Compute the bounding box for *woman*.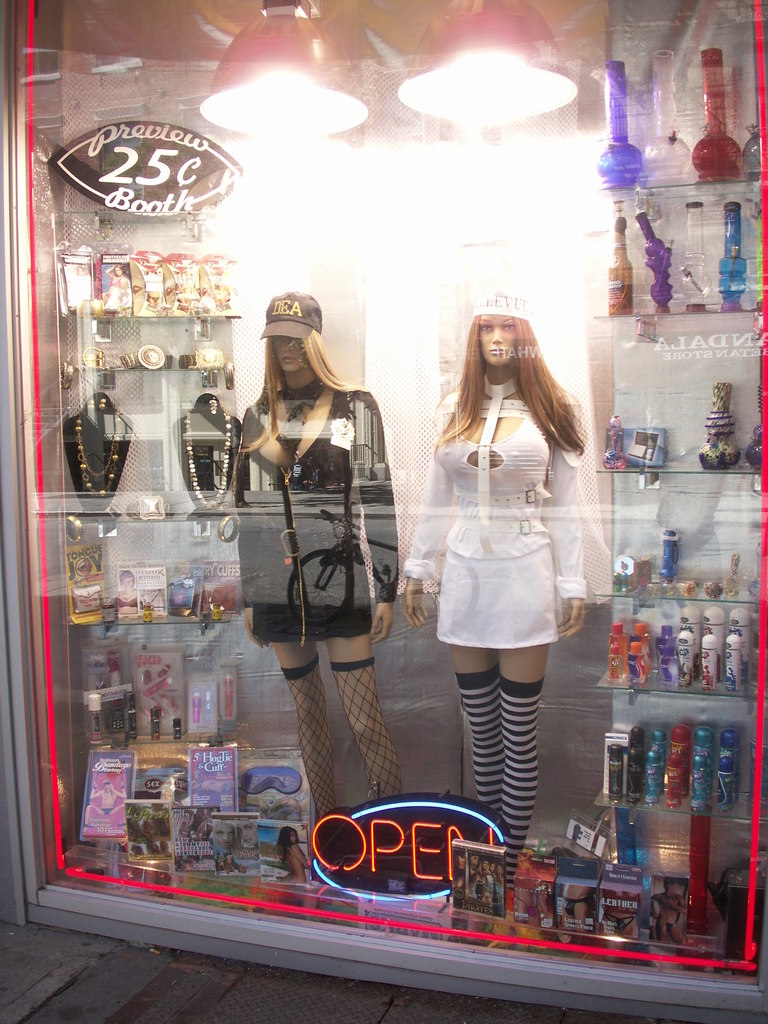
region(276, 826, 307, 884).
